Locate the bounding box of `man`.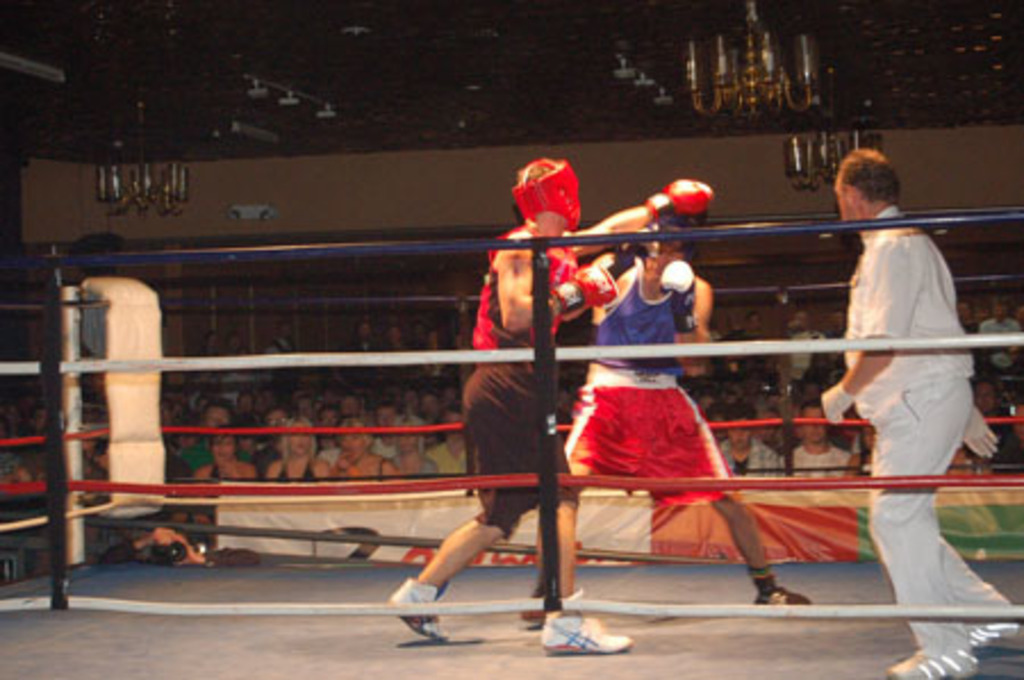
Bounding box: bbox=(790, 302, 819, 382).
